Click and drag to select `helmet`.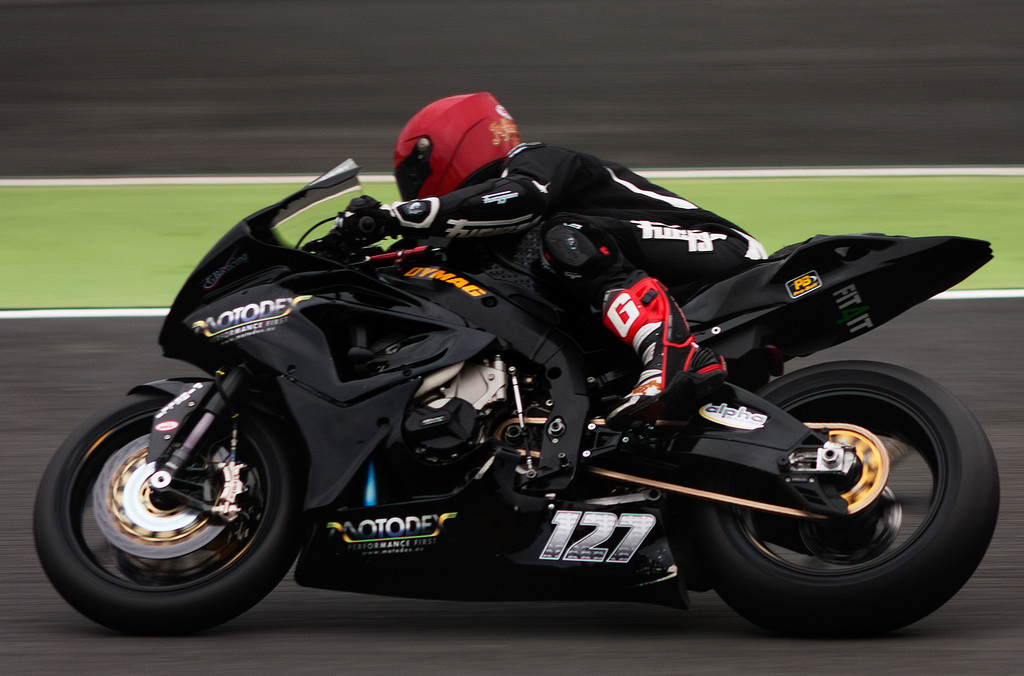
Selection: region(393, 97, 516, 185).
